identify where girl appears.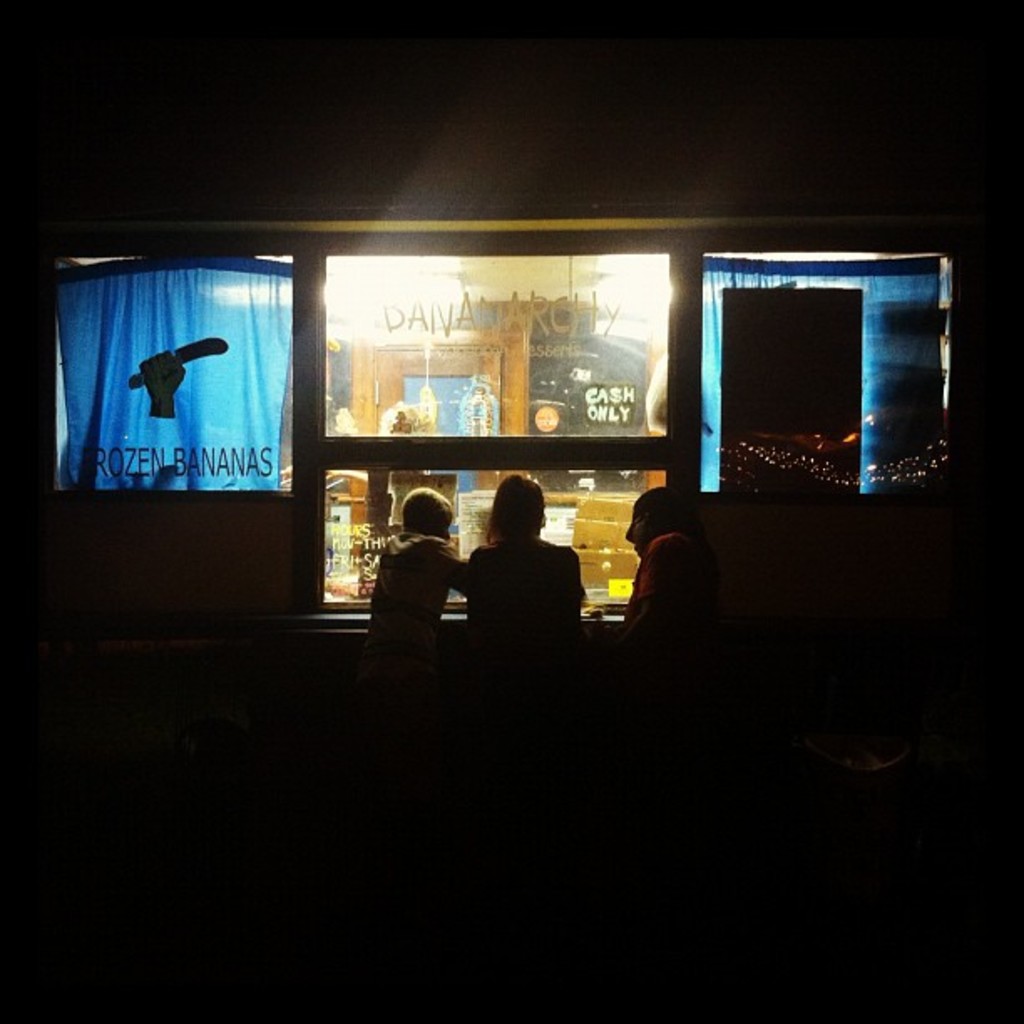
Appears at {"x1": 463, "y1": 475, "x2": 591, "y2": 632}.
